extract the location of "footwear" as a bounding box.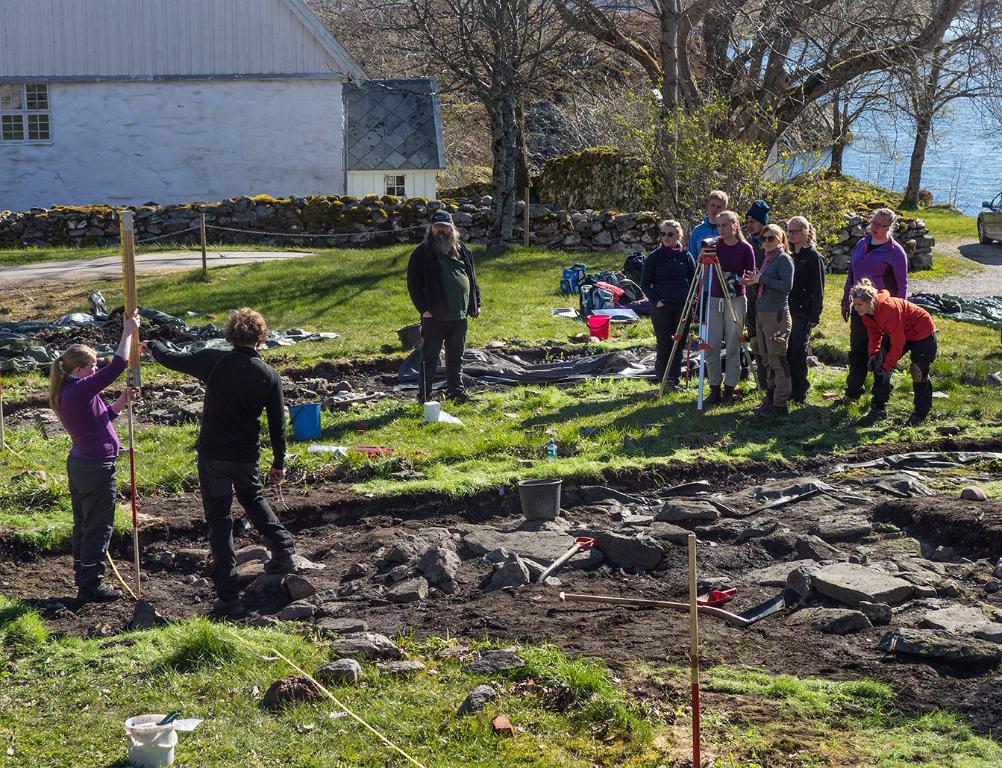
box(796, 391, 812, 408).
